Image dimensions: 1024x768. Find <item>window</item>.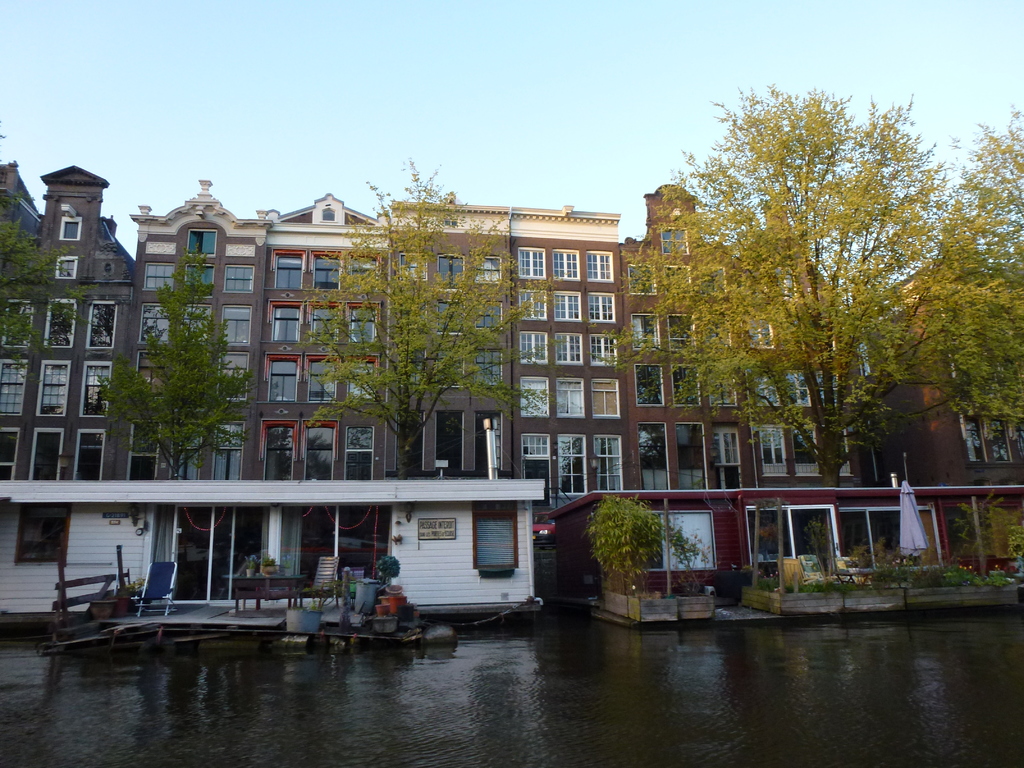
{"x1": 786, "y1": 360, "x2": 813, "y2": 404}.
